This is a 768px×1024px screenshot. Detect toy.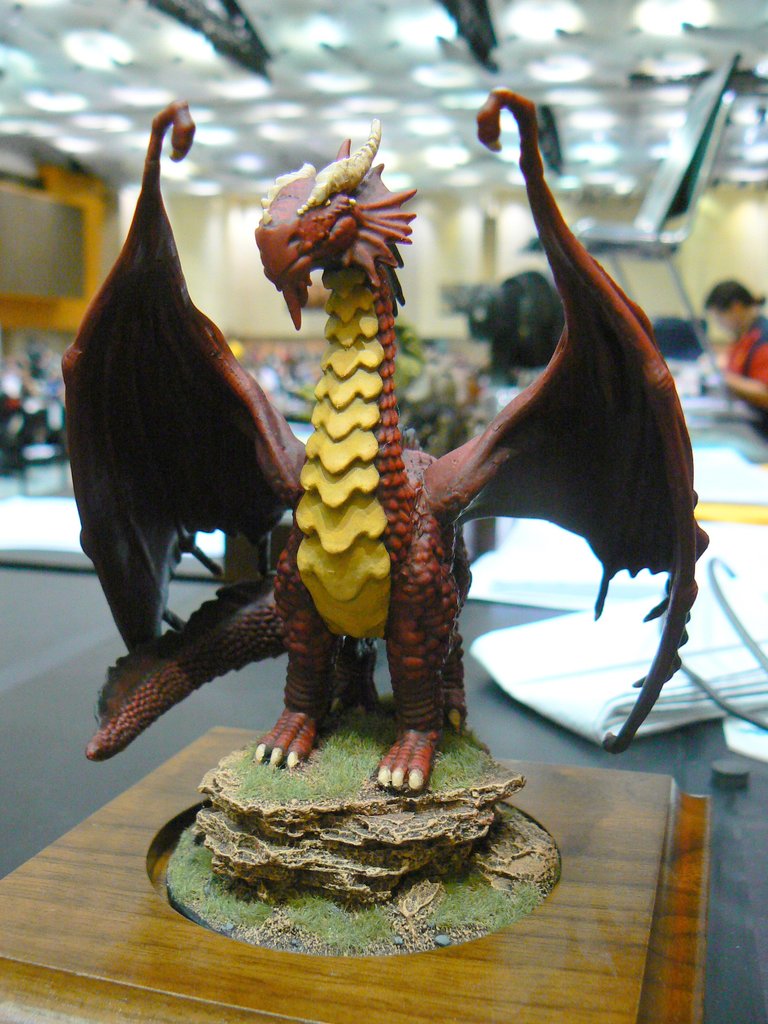
Rect(66, 96, 709, 813).
